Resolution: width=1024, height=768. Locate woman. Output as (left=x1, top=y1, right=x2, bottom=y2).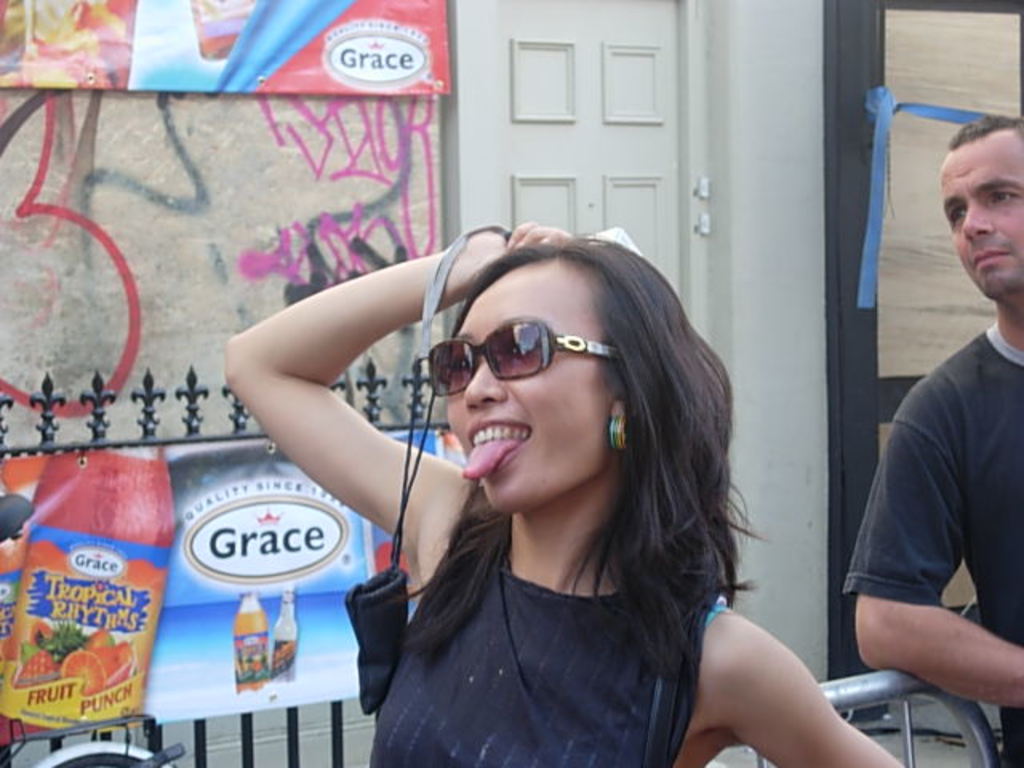
(left=224, top=214, right=914, bottom=766).
